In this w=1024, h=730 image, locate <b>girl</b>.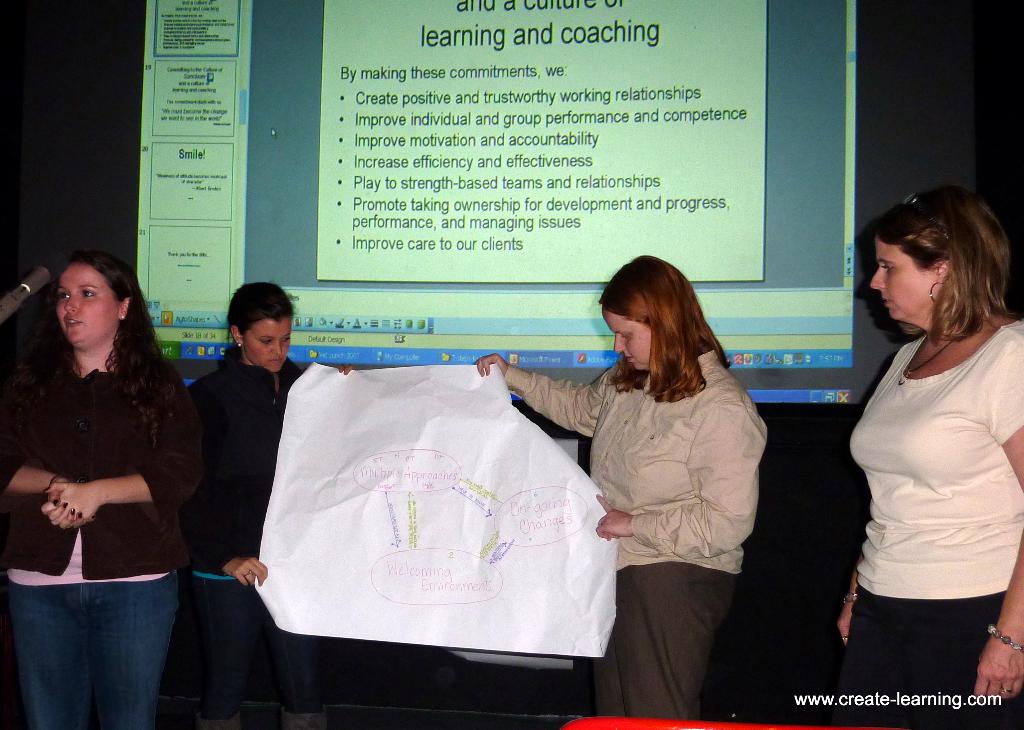
Bounding box: {"x1": 474, "y1": 256, "x2": 767, "y2": 720}.
